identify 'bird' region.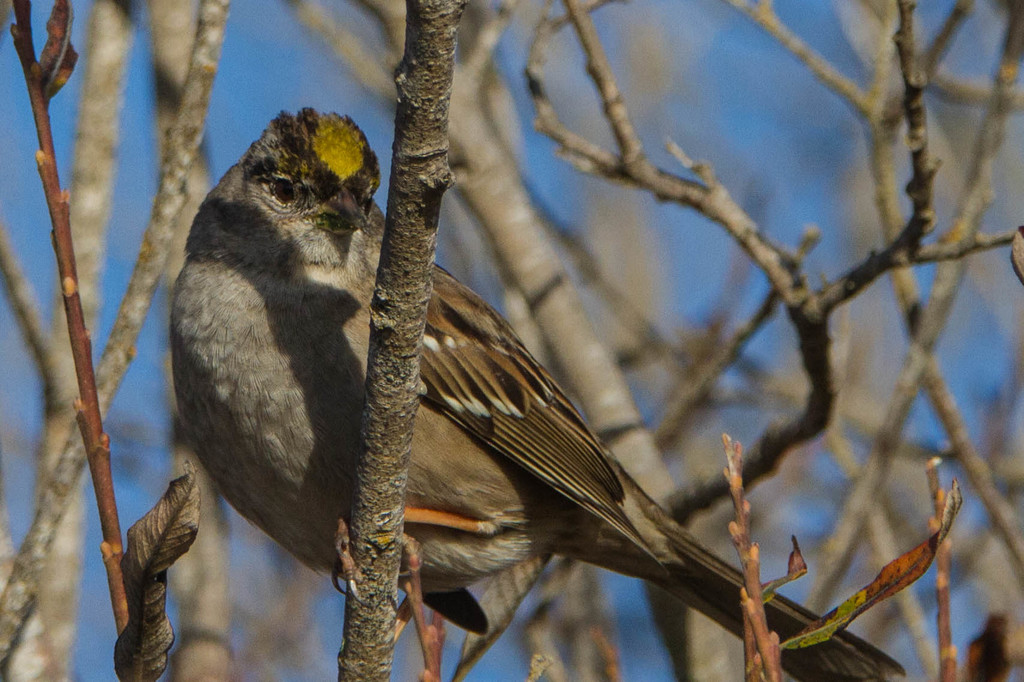
Region: x1=169, y1=107, x2=903, y2=681.
